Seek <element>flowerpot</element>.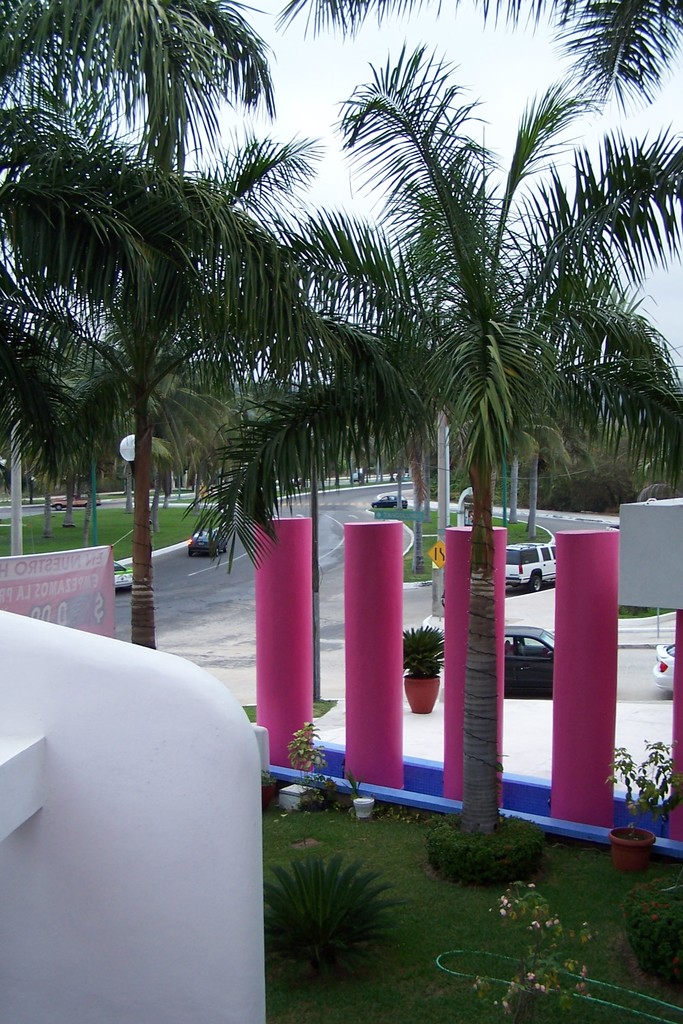
region(609, 829, 655, 872).
